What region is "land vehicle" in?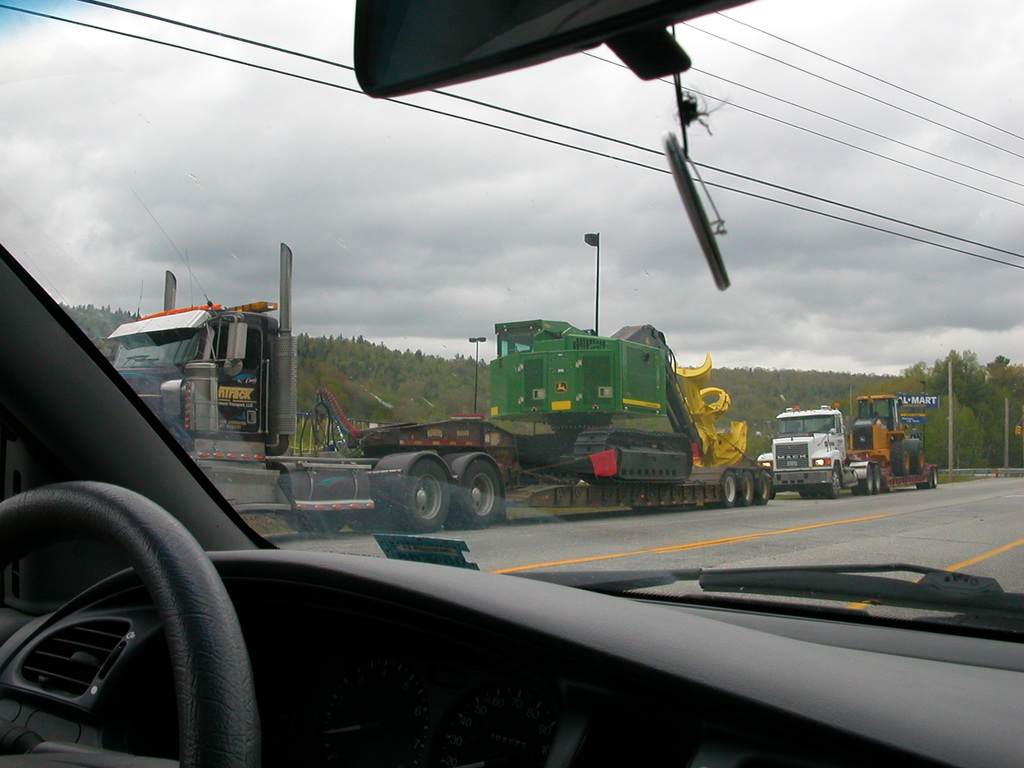
[0, 0, 1023, 767].
